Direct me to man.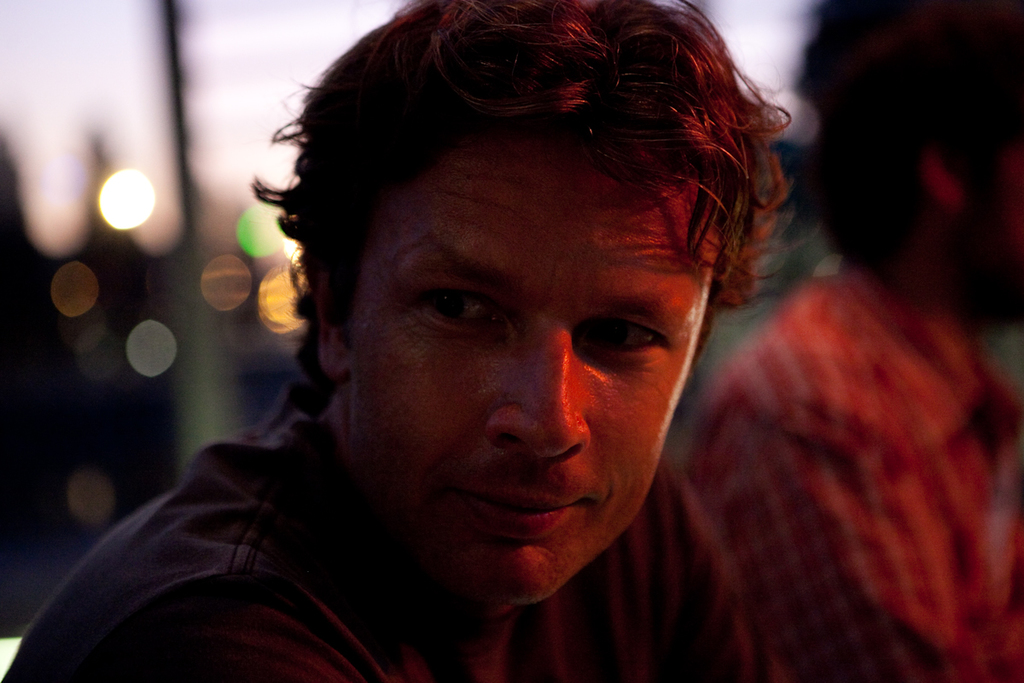
Direction: <box>684,0,1021,682</box>.
